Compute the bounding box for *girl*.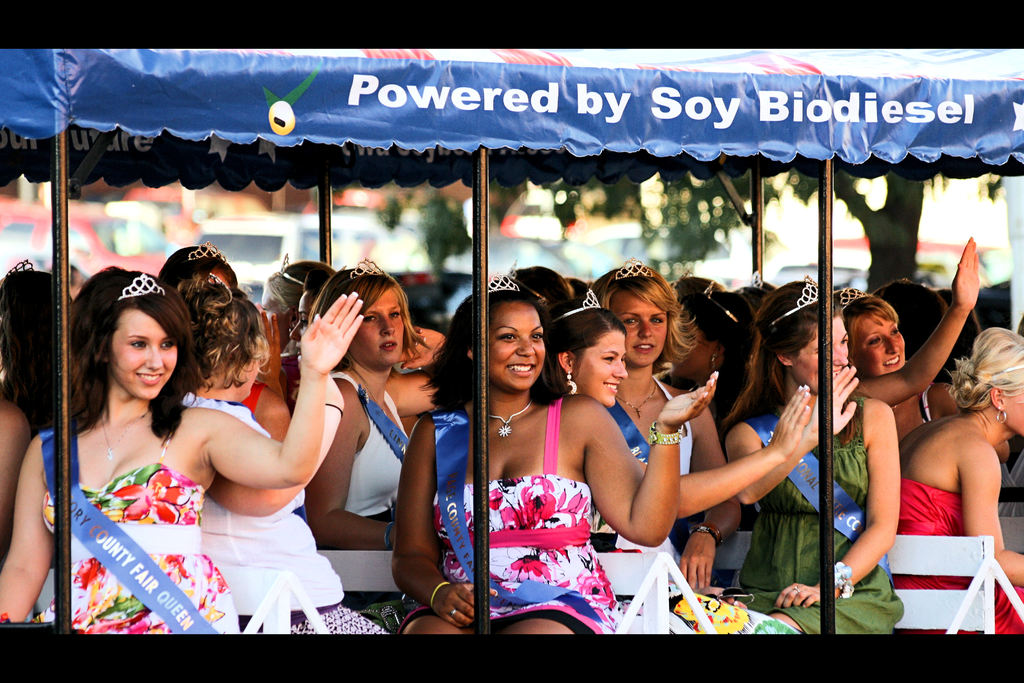
bbox=[286, 261, 335, 343].
